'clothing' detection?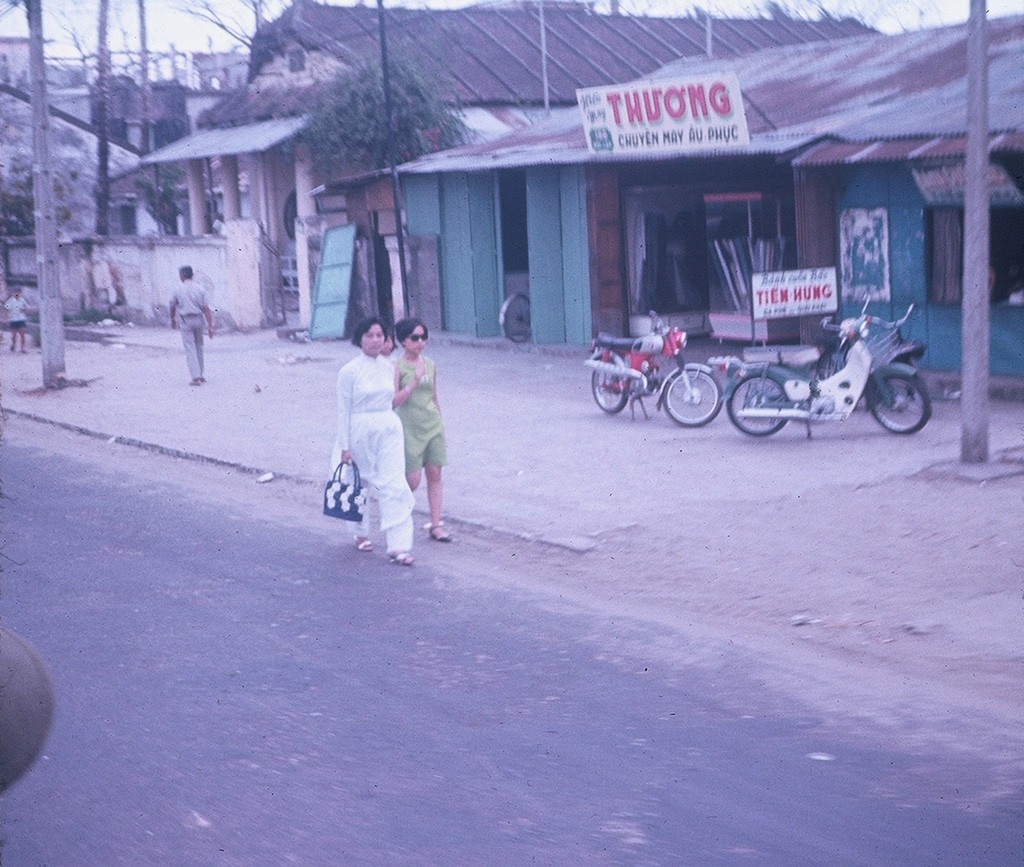
<bbox>170, 280, 205, 311</bbox>
